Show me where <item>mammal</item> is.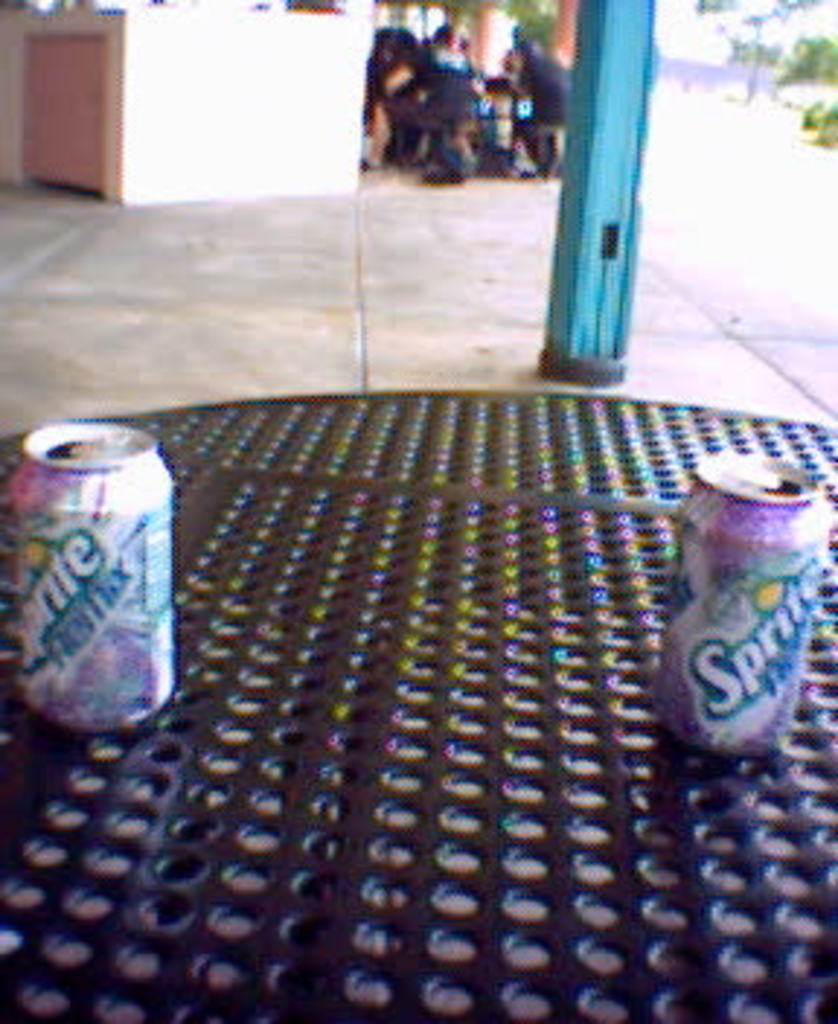
<item>mammal</item> is at [left=431, top=17, right=466, bottom=79].
